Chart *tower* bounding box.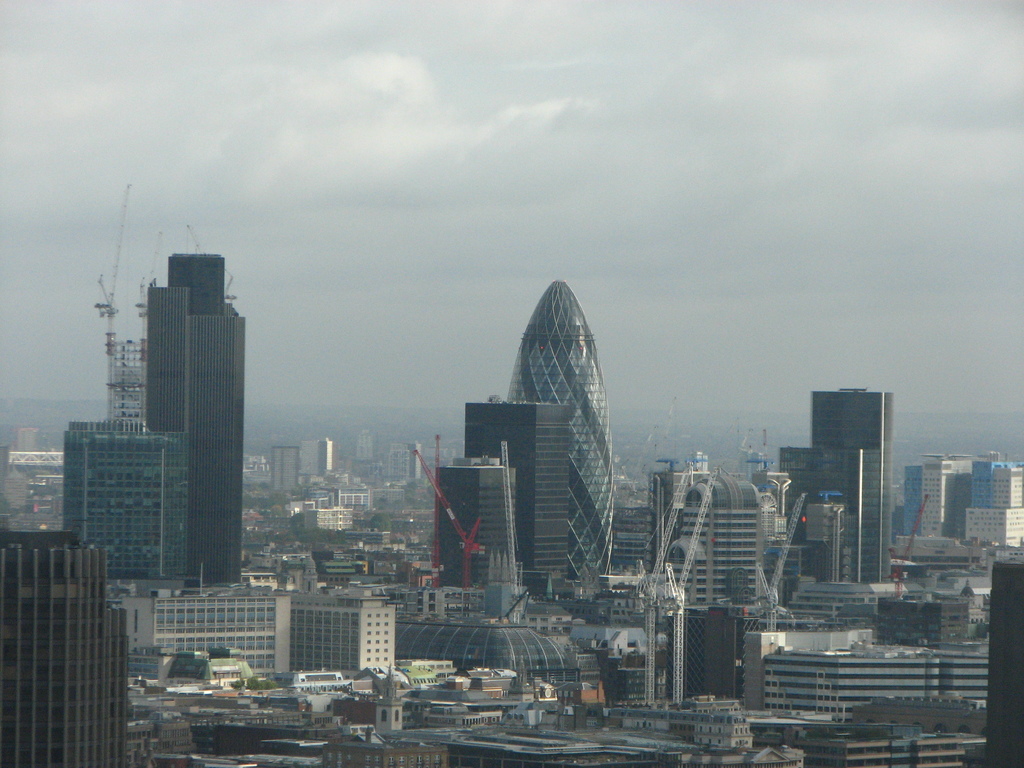
Charted: [x1=435, y1=454, x2=515, y2=602].
